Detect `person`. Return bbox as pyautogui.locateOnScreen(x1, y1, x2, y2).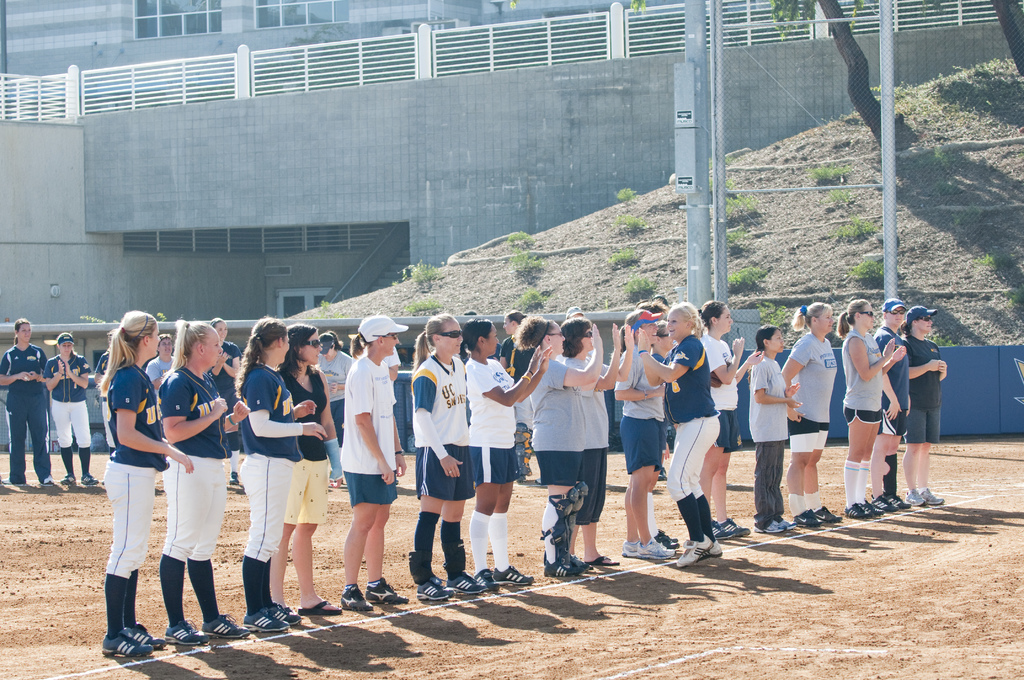
pyautogui.locateOnScreen(511, 316, 605, 574).
